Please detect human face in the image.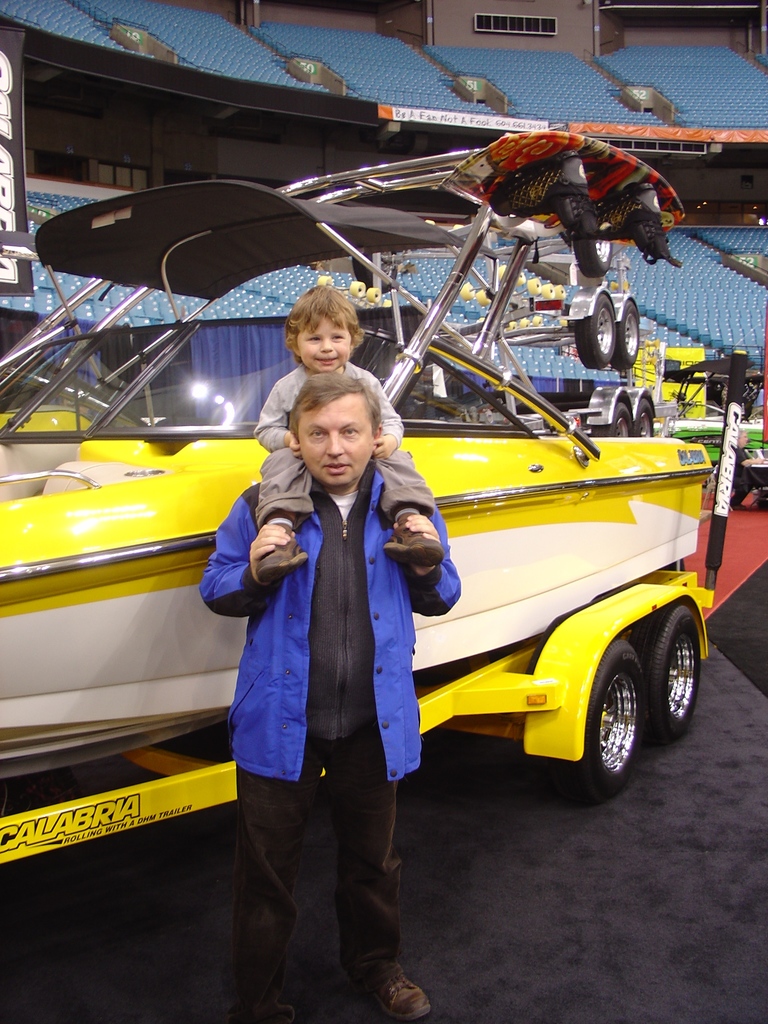
289,397,374,493.
